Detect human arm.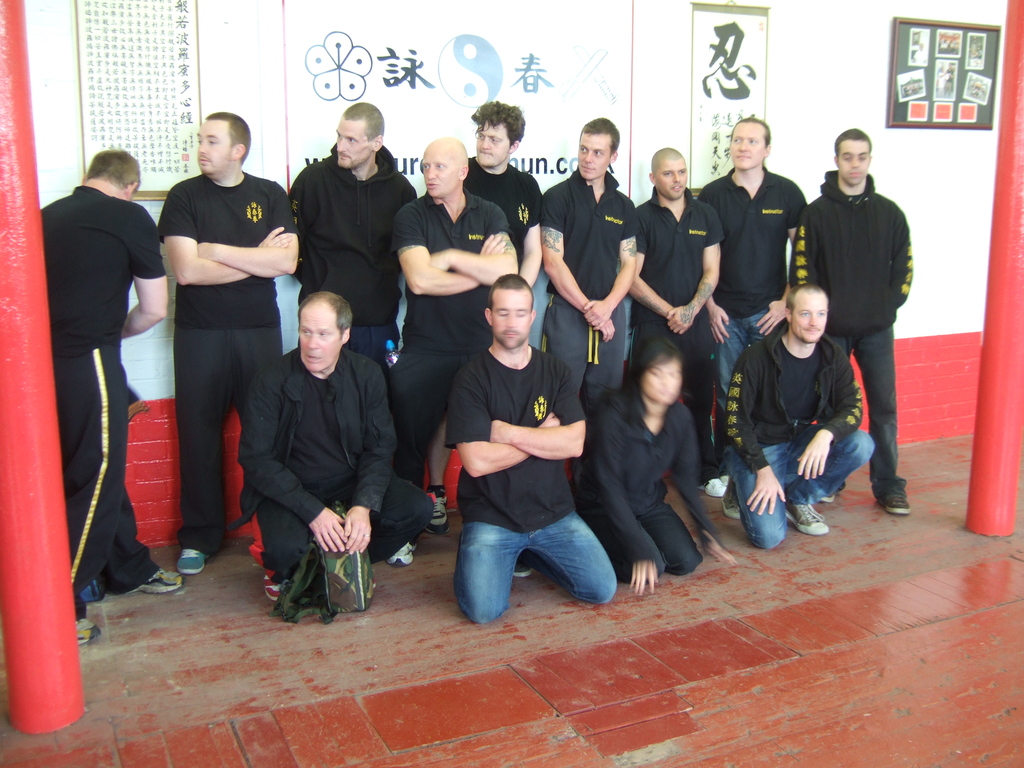
Detected at 442,362,569,488.
